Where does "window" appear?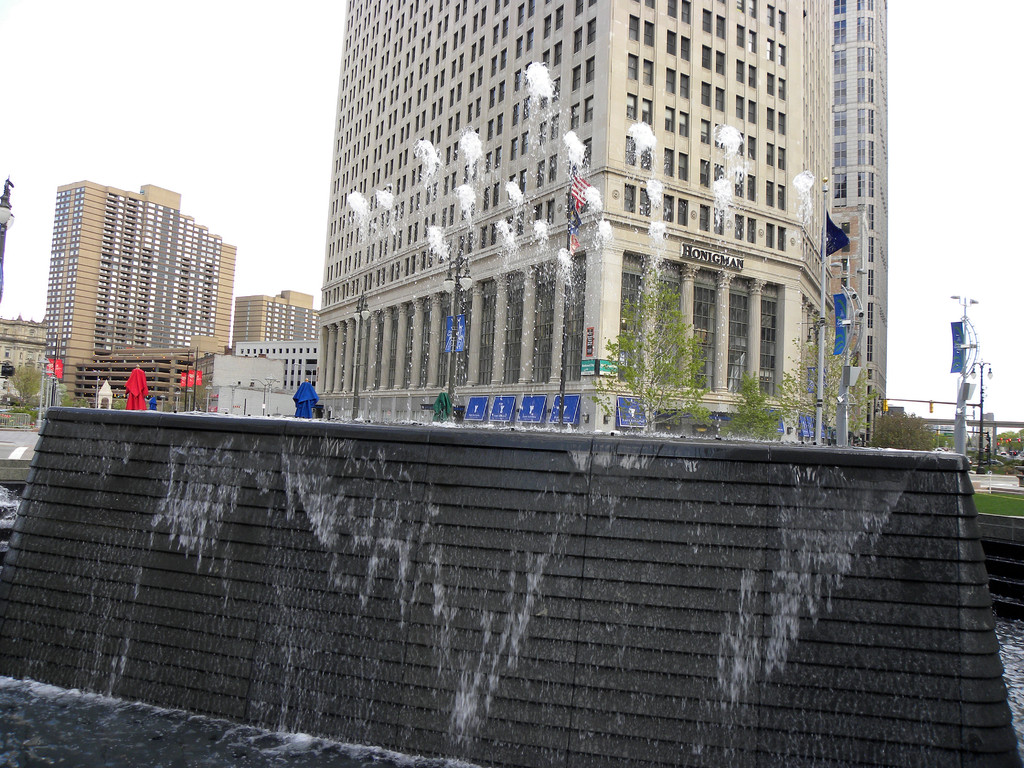
Appears at Rect(640, 97, 652, 127).
